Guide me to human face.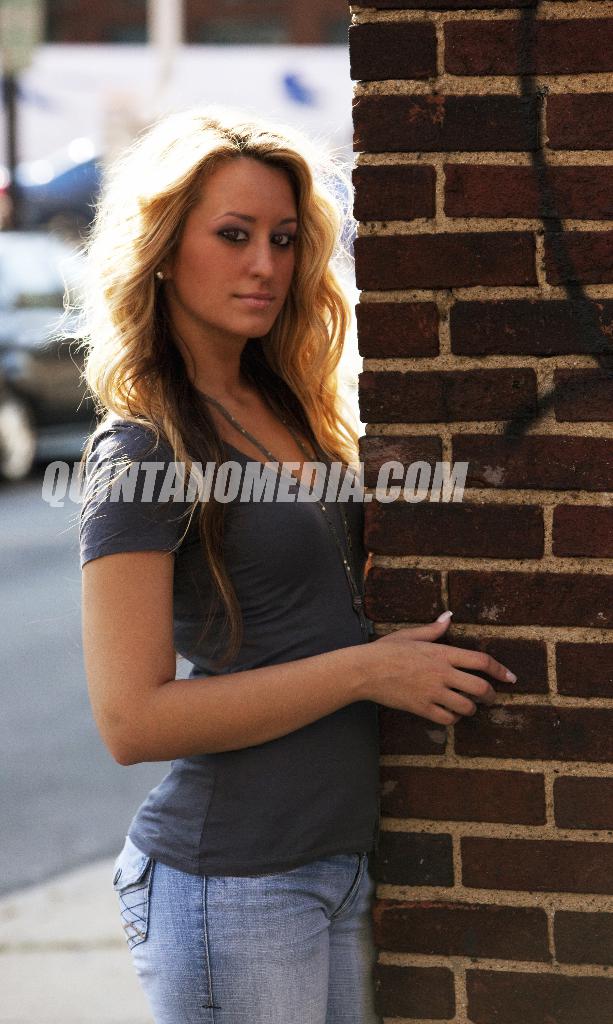
Guidance: 171,159,295,335.
